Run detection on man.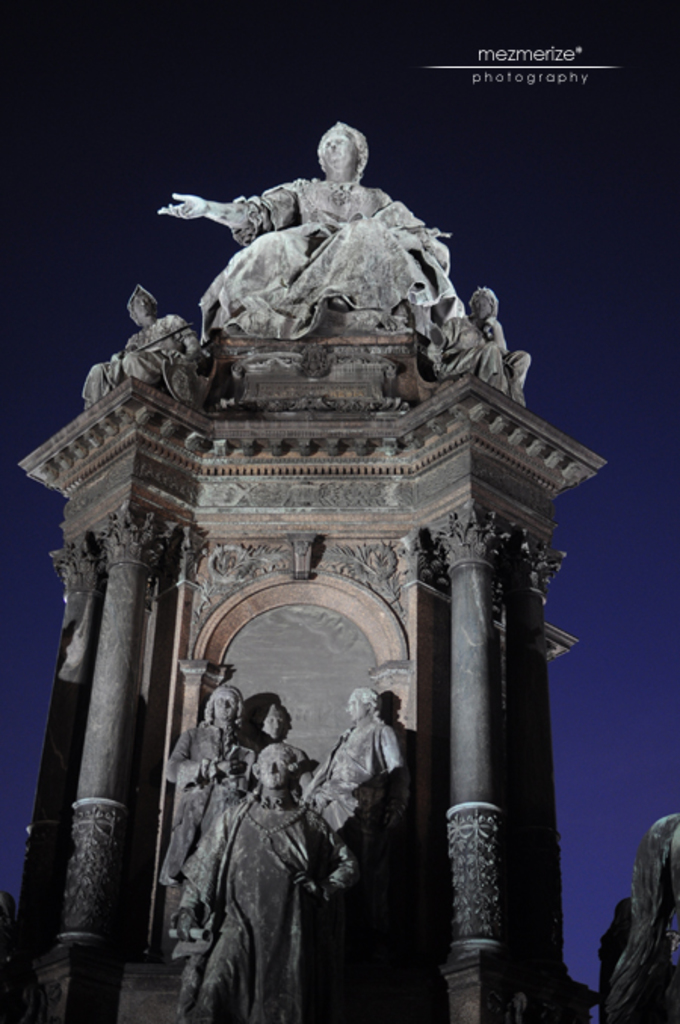
Result: 166, 678, 258, 933.
